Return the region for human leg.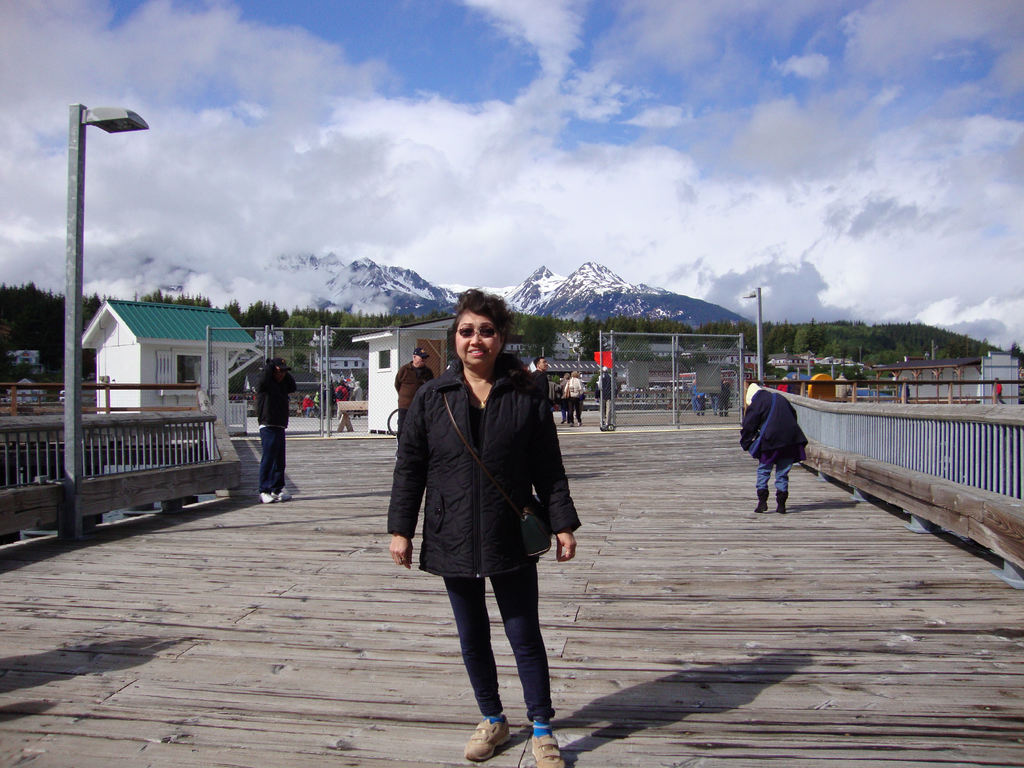
box=[395, 403, 411, 460].
